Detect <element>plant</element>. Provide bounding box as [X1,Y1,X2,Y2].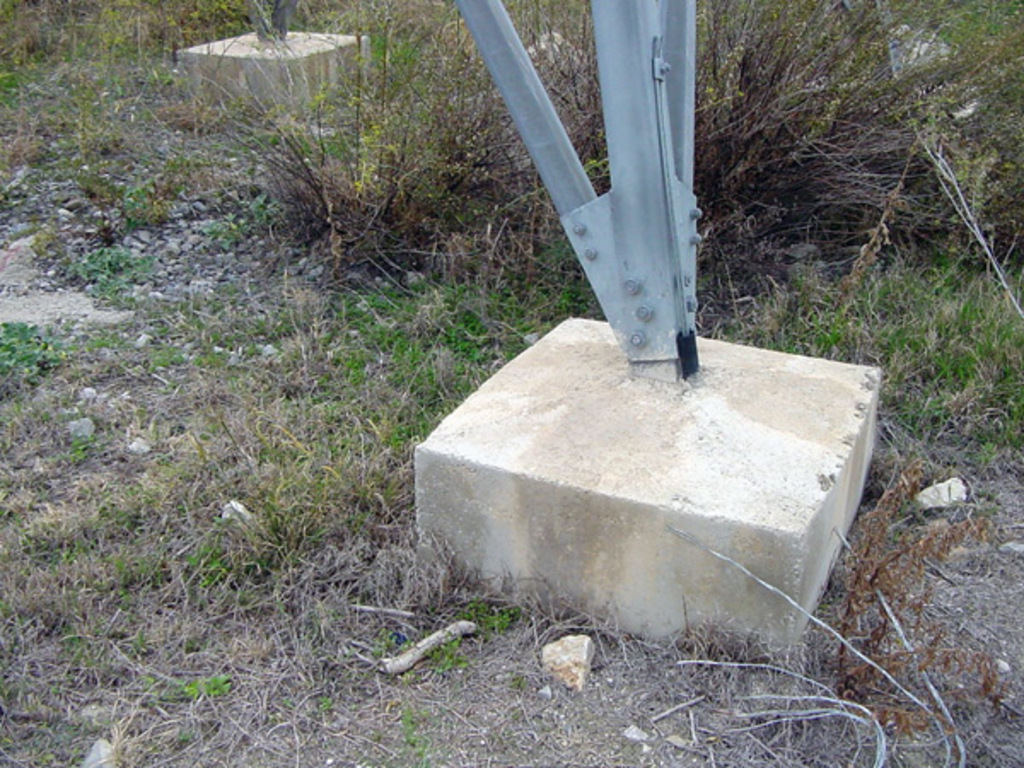
[403,705,447,766].
